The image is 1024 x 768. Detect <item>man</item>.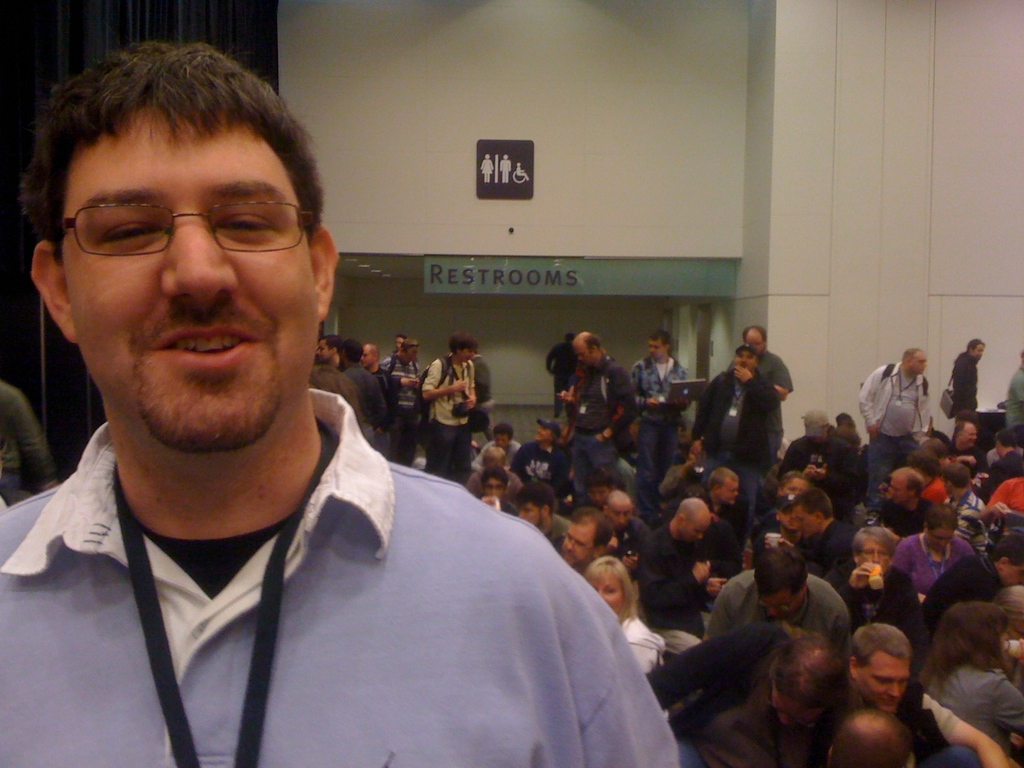
Detection: bbox(640, 498, 716, 641).
